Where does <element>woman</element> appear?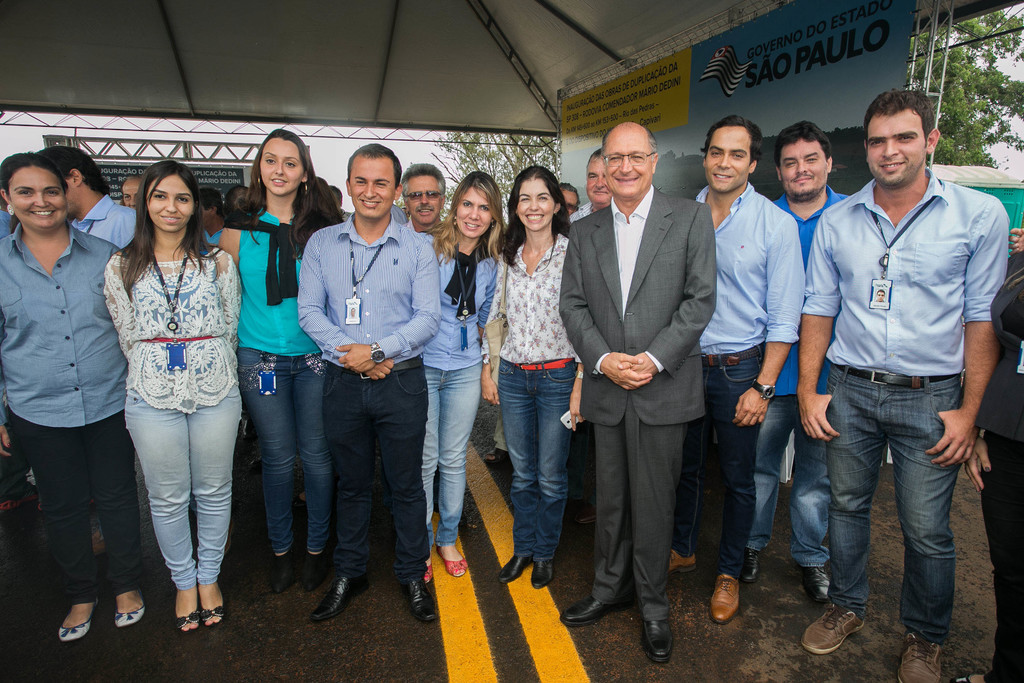
Appears at <bbox>89, 149, 244, 633</bbox>.
